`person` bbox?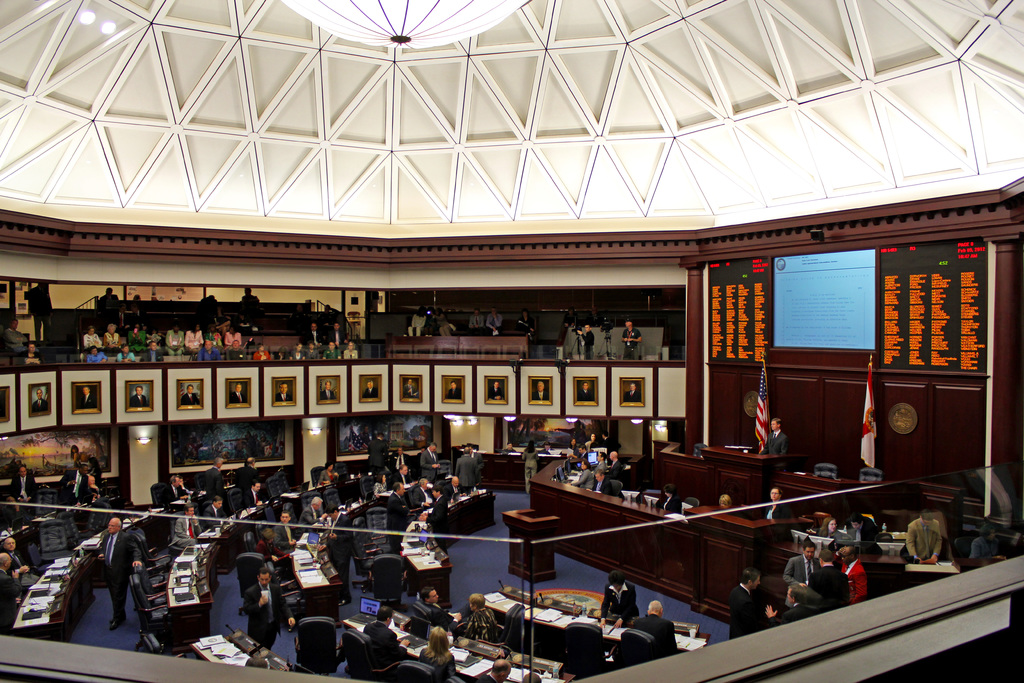
{"x1": 583, "y1": 322, "x2": 595, "y2": 360}
